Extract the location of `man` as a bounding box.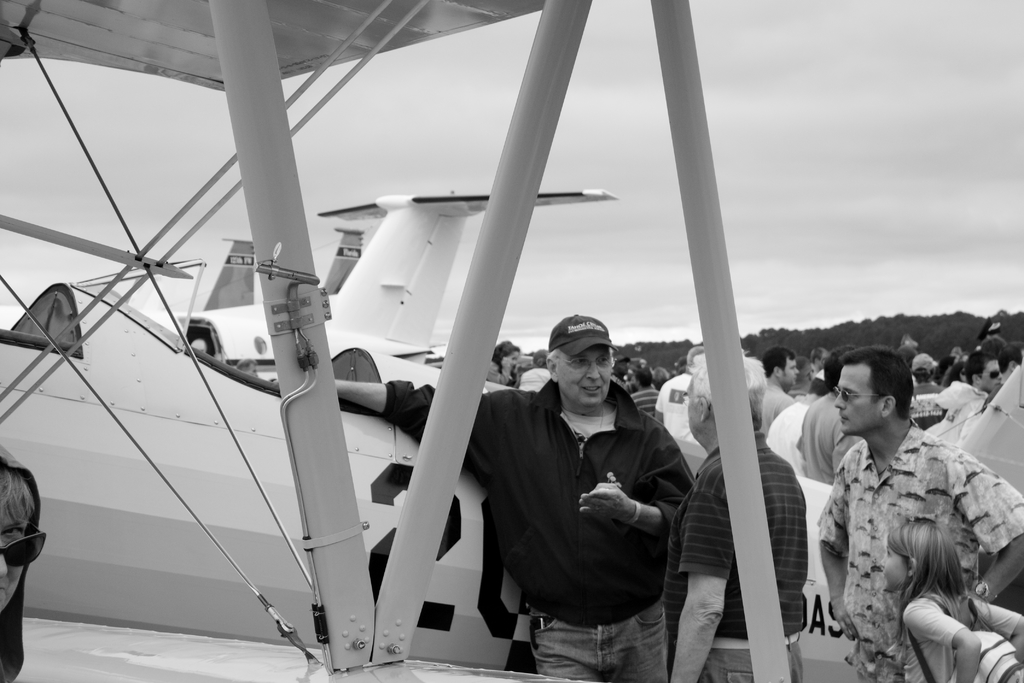
662:361:805:682.
